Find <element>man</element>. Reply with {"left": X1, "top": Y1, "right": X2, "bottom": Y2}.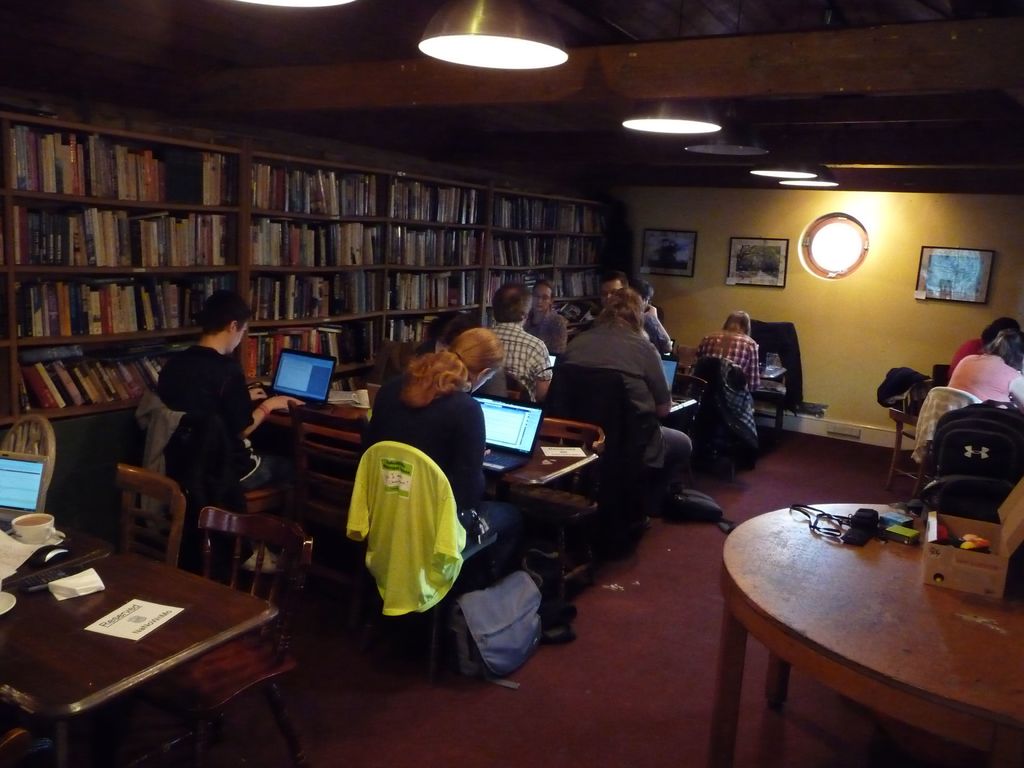
{"left": 152, "top": 293, "right": 307, "bottom": 495}.
